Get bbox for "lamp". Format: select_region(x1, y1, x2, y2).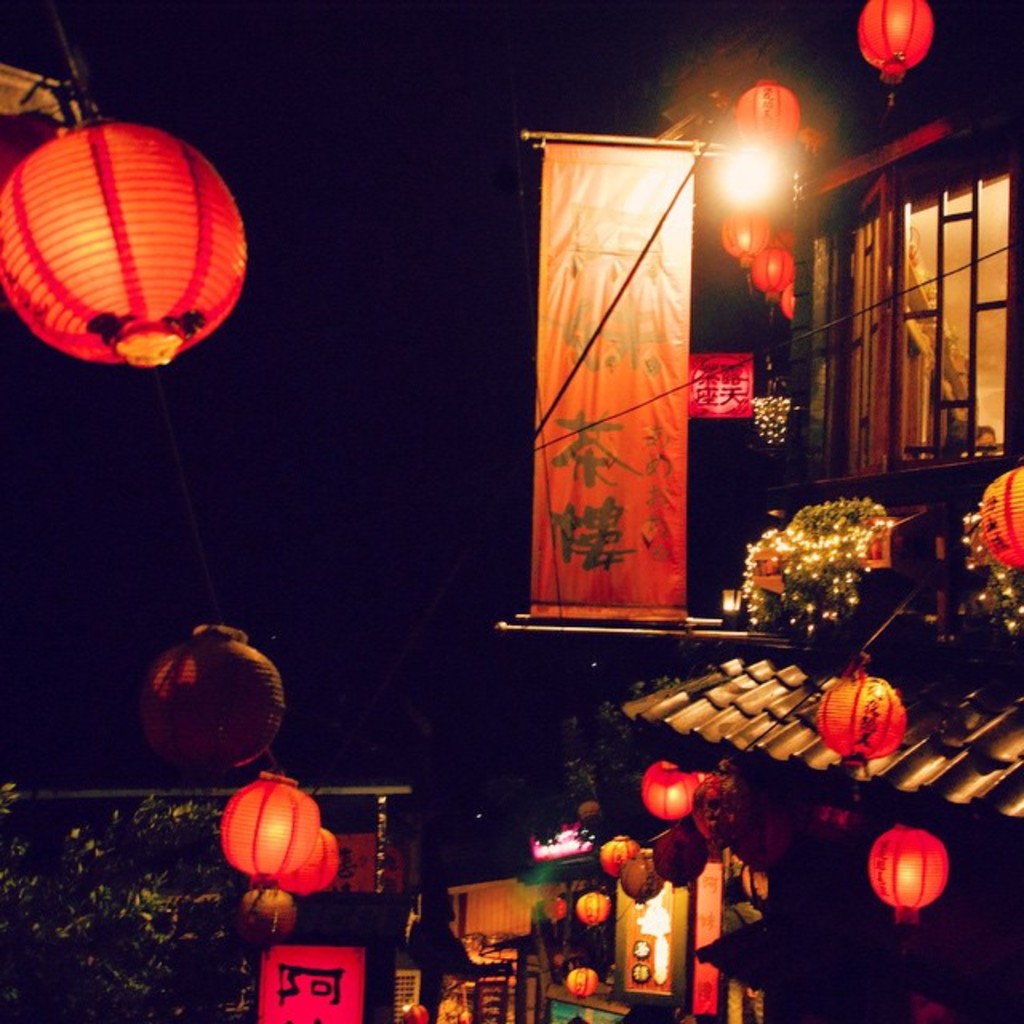
select_region(274, 822, 341, 896).
